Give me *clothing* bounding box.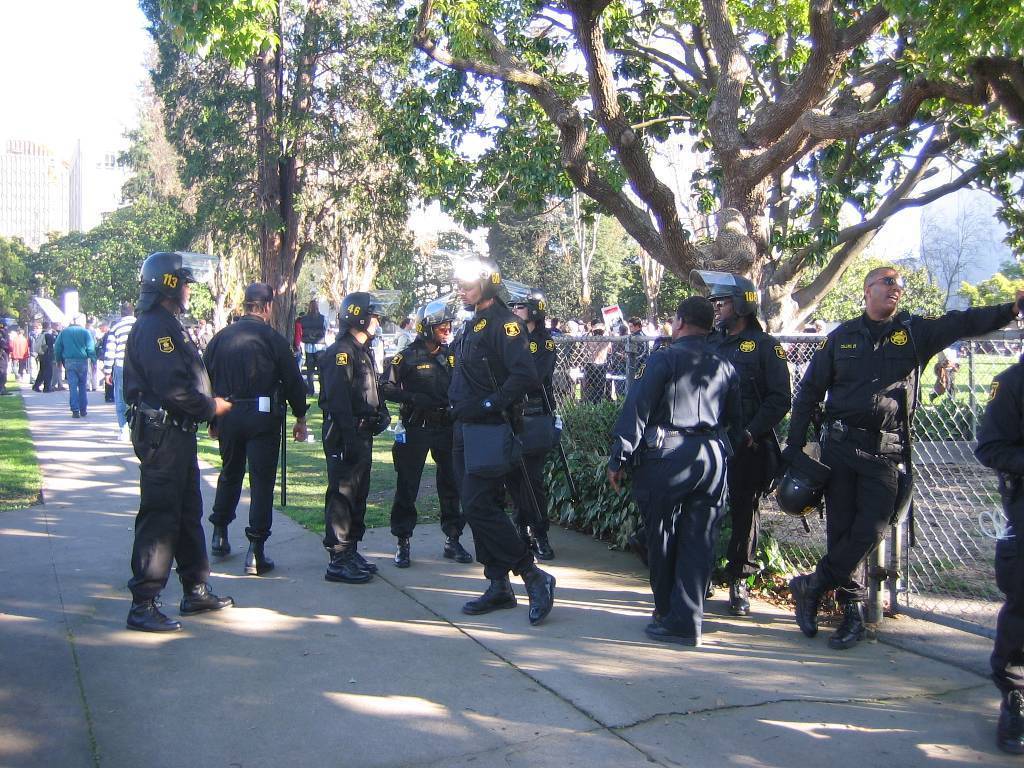
crop(980, 365, 1023, 686).
